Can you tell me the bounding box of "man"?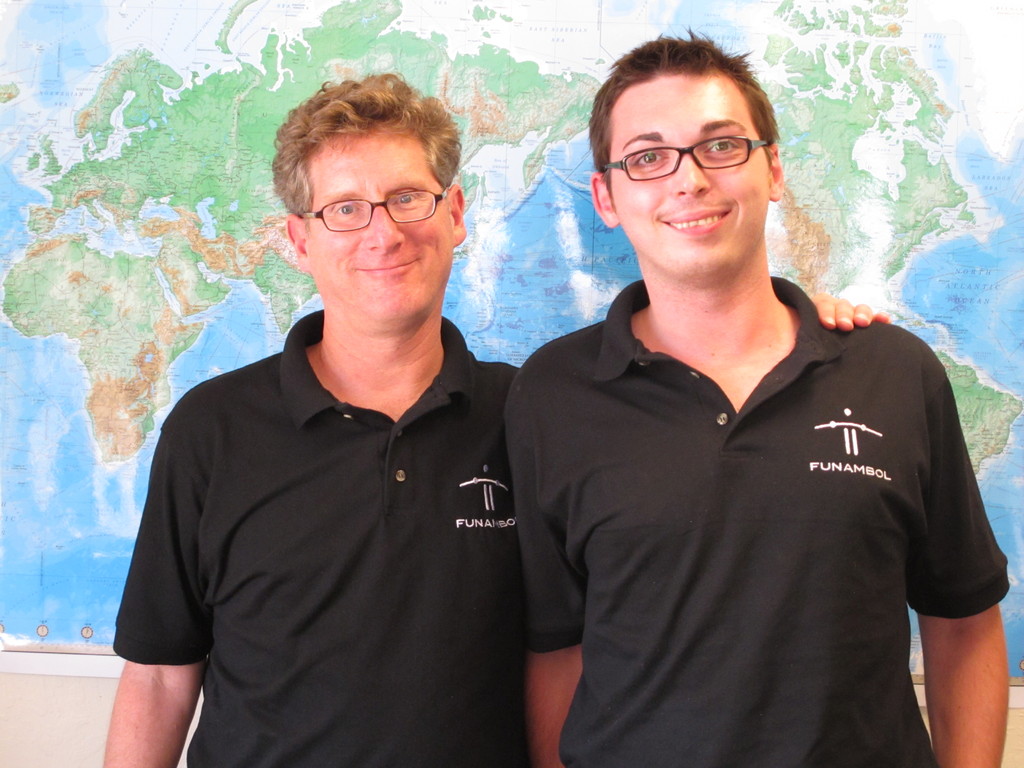
<box>100,67,890,767</box>.
